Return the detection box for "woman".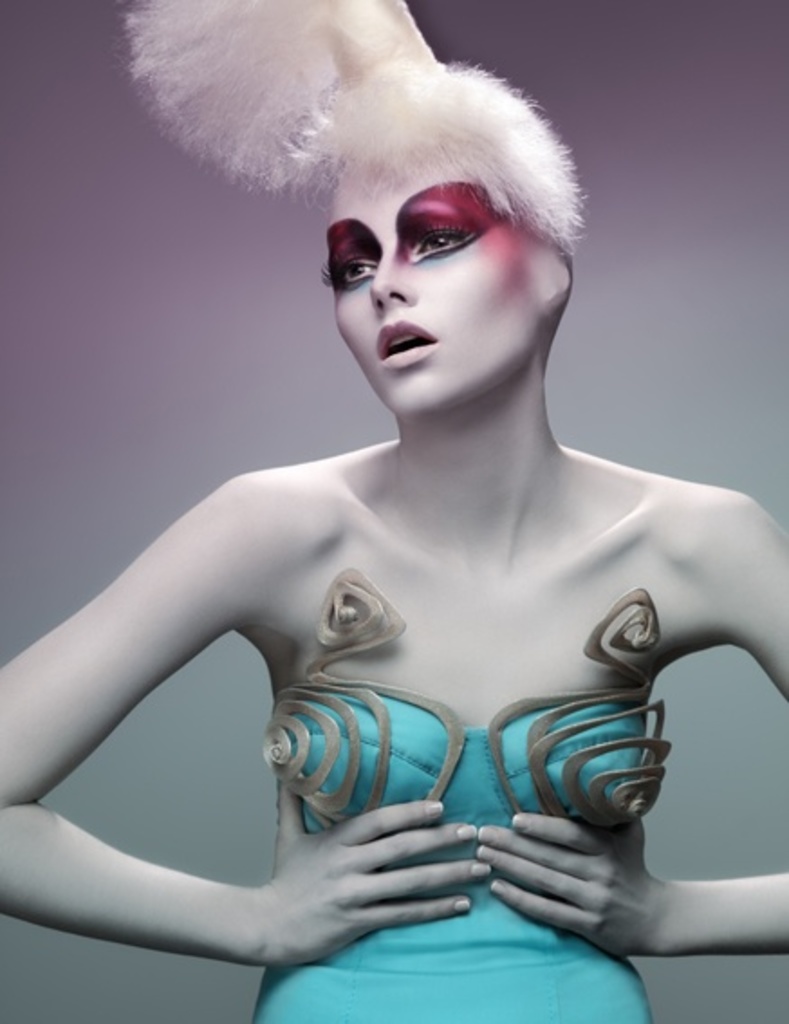
detection(34, 0, 724, 1008).
